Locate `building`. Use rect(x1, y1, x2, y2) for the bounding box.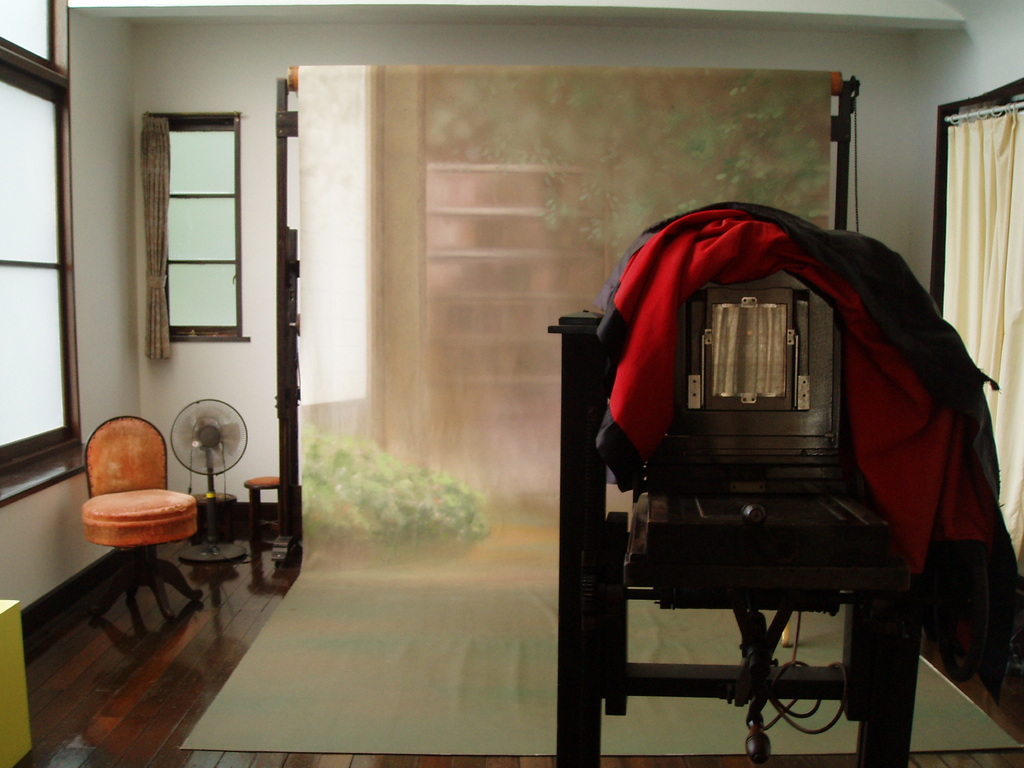
rect(0, 1, 1023, 767).
